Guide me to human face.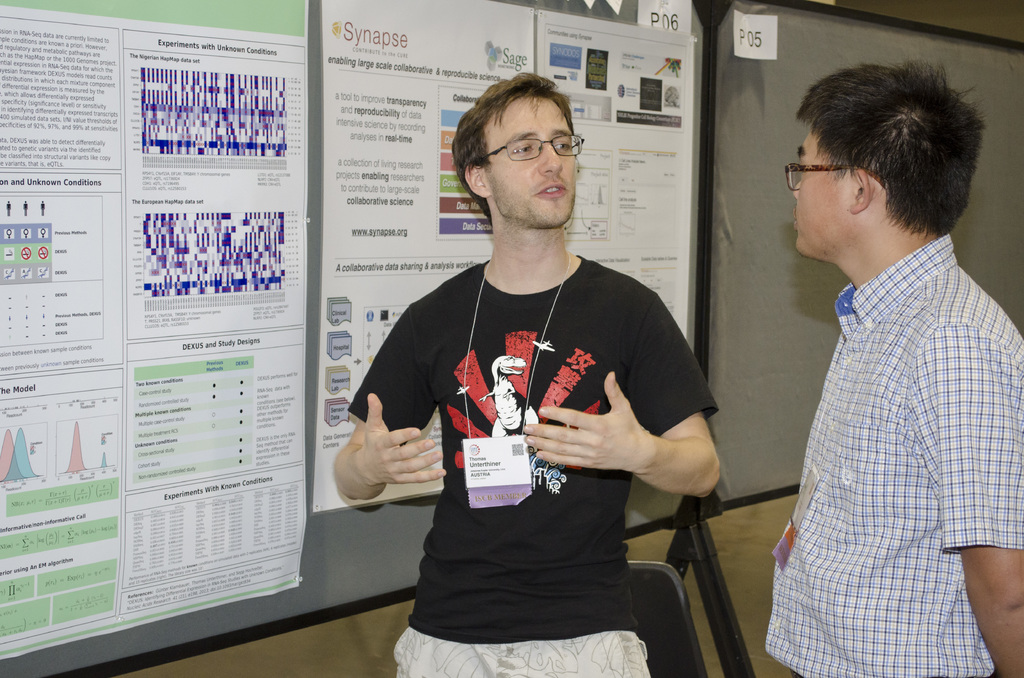
Guidance: l=484, t=95, r=577, b=232.
